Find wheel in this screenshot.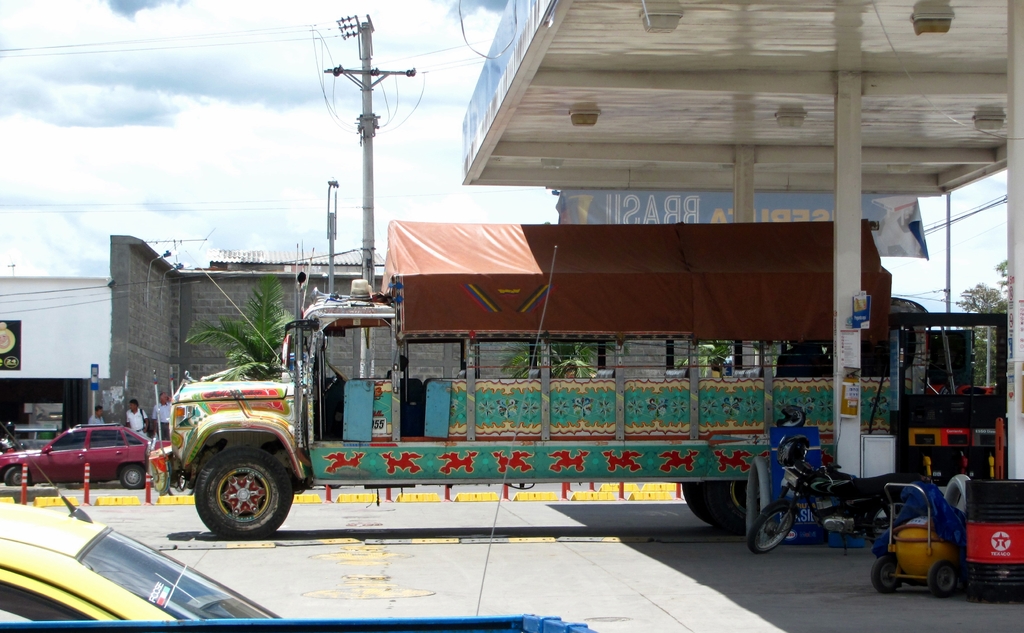
The bounding box for wheel is x1=745 y1=499 x2=791 y2=556.
